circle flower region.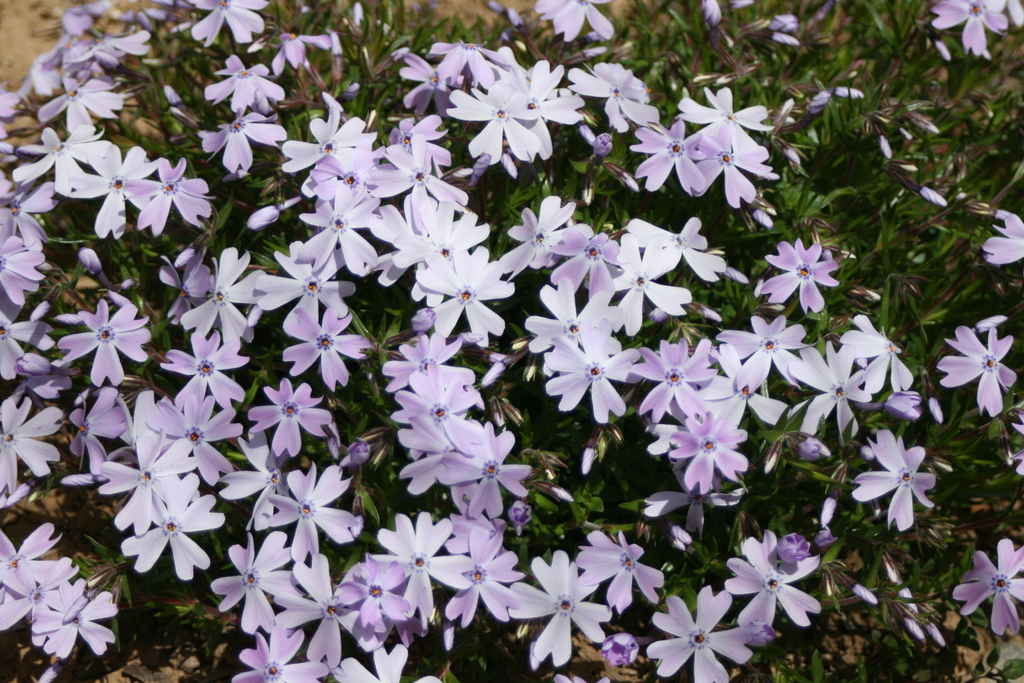
Region: left=780, top=534, right=831, bottom=572.
